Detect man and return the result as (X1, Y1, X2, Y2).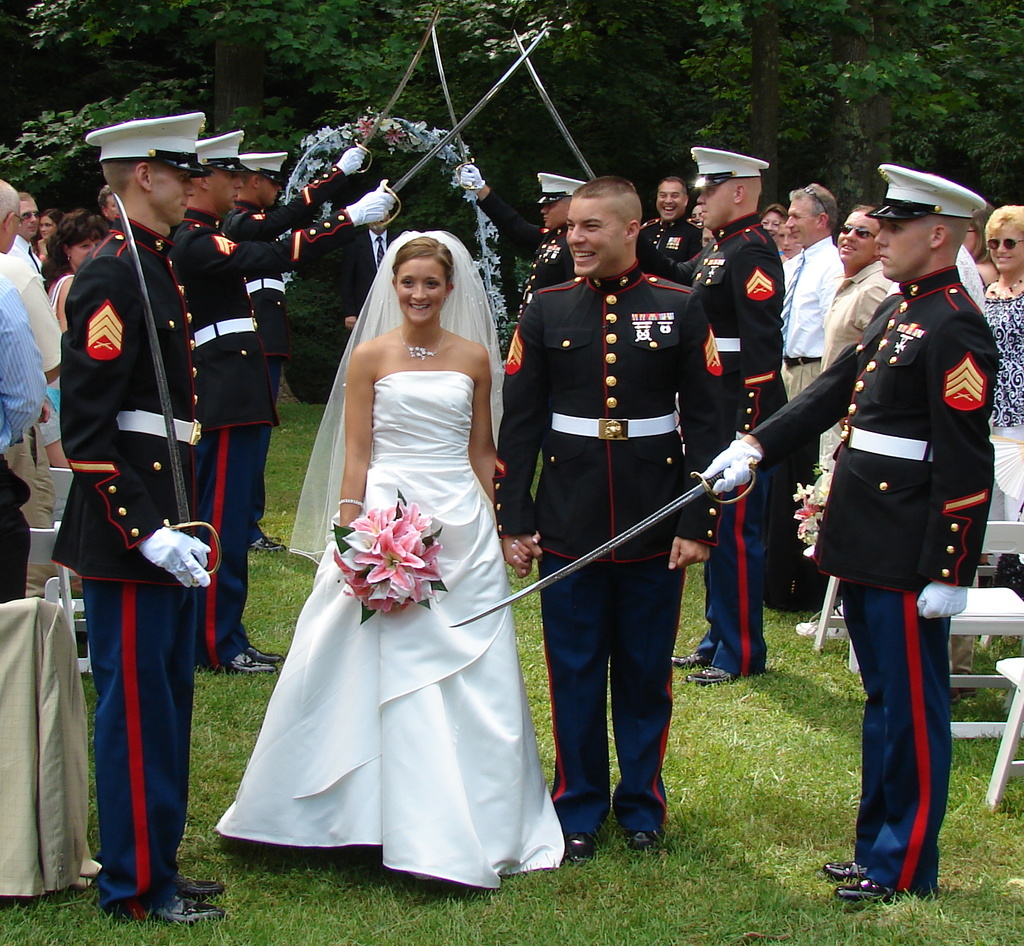
(496, 179, 735, 868).
